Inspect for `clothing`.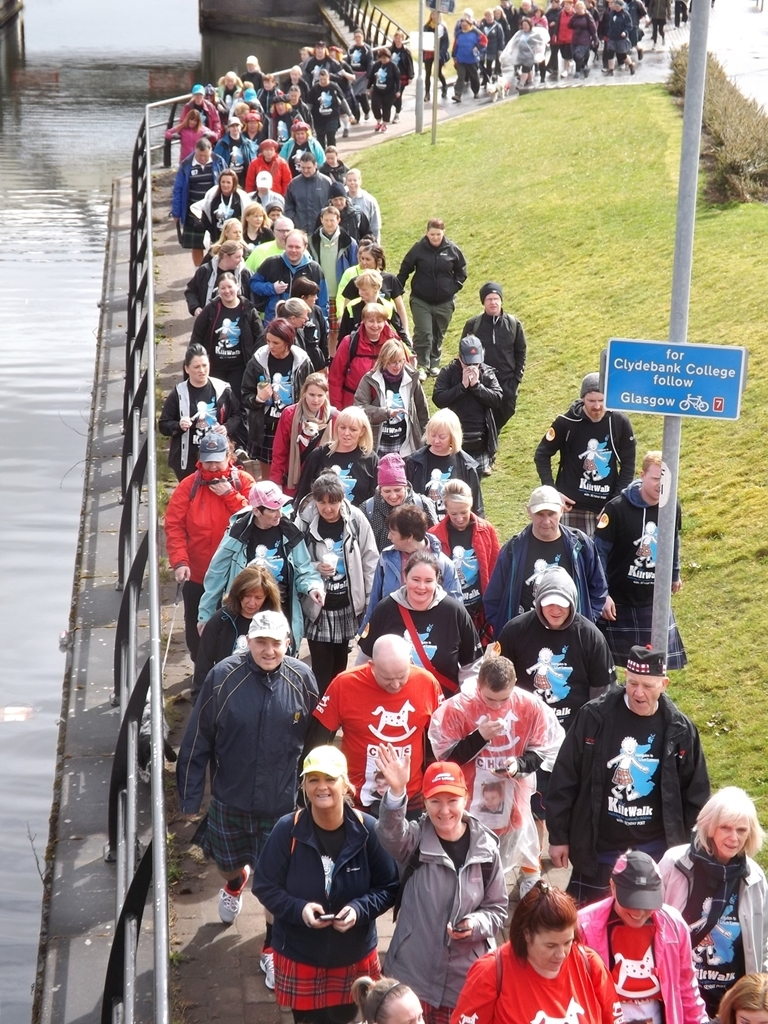
Inspection: [526, 476, 561, 508].
